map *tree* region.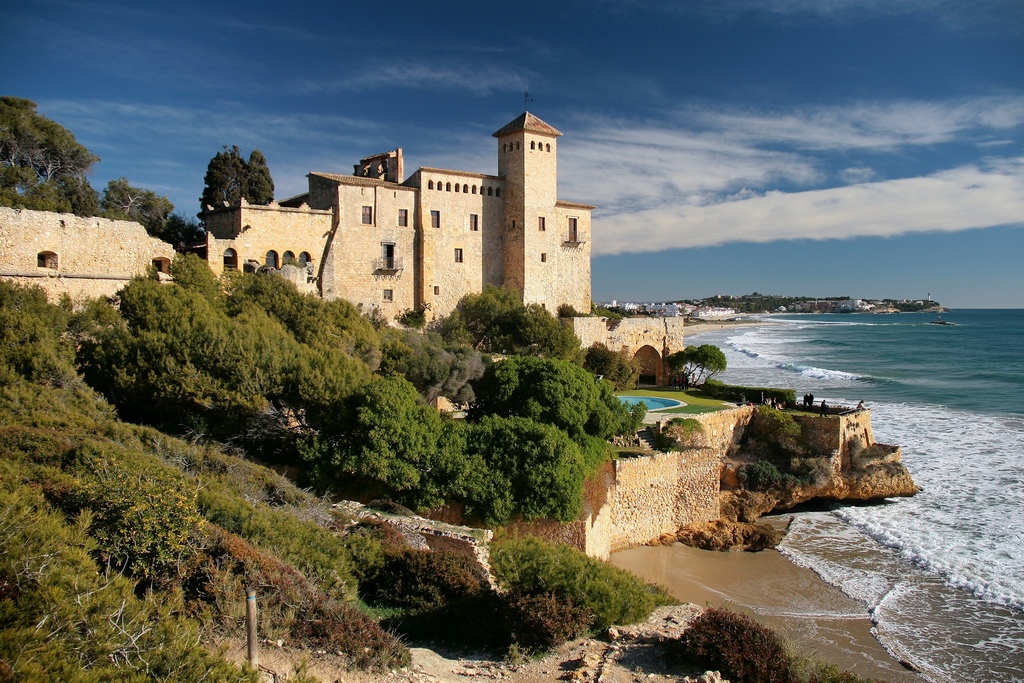
Mapped to (0, 94, 105, 219).
